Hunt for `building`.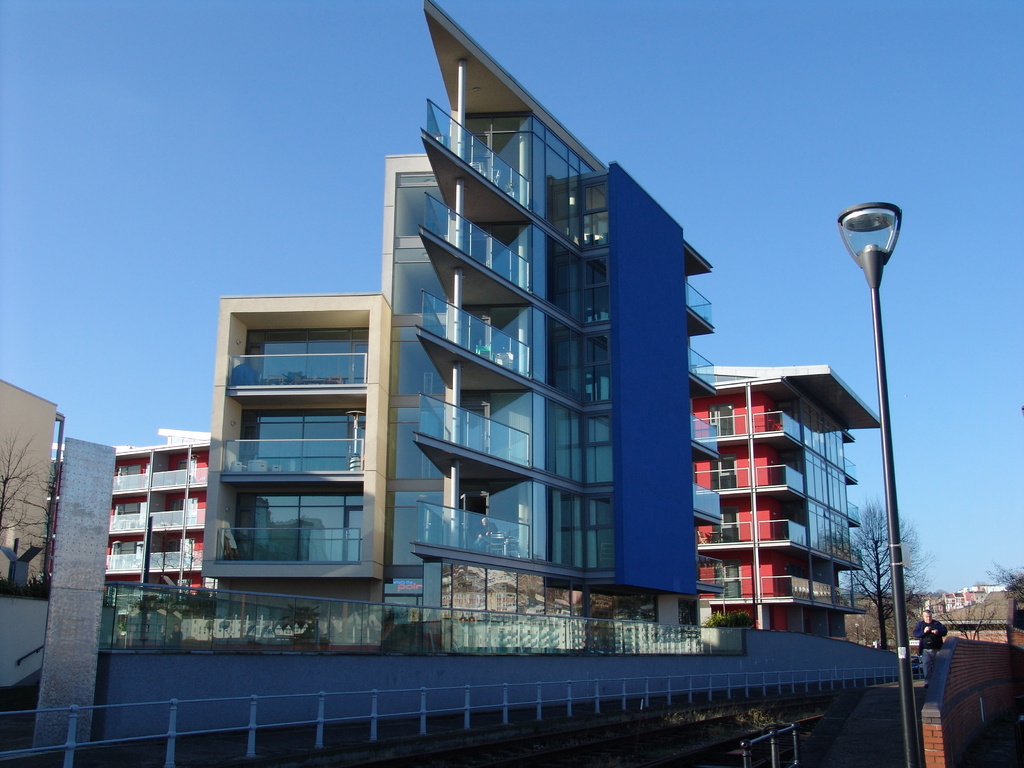
Hunted down at [690, 362, 888, 646].
